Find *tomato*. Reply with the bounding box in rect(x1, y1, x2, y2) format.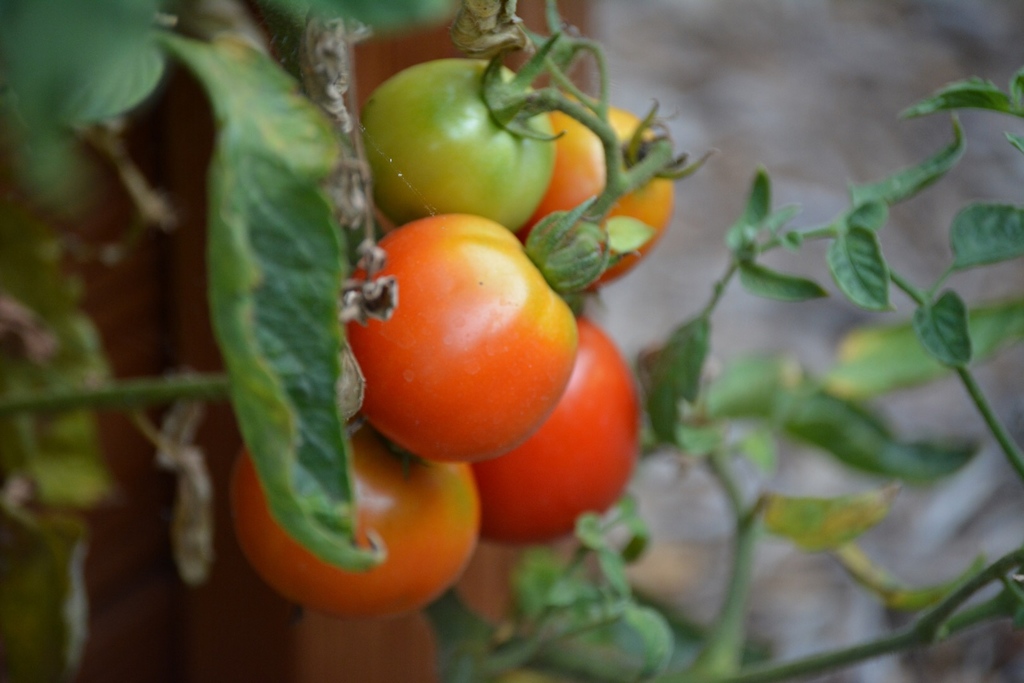
rect(228, 416, 480, 617).
